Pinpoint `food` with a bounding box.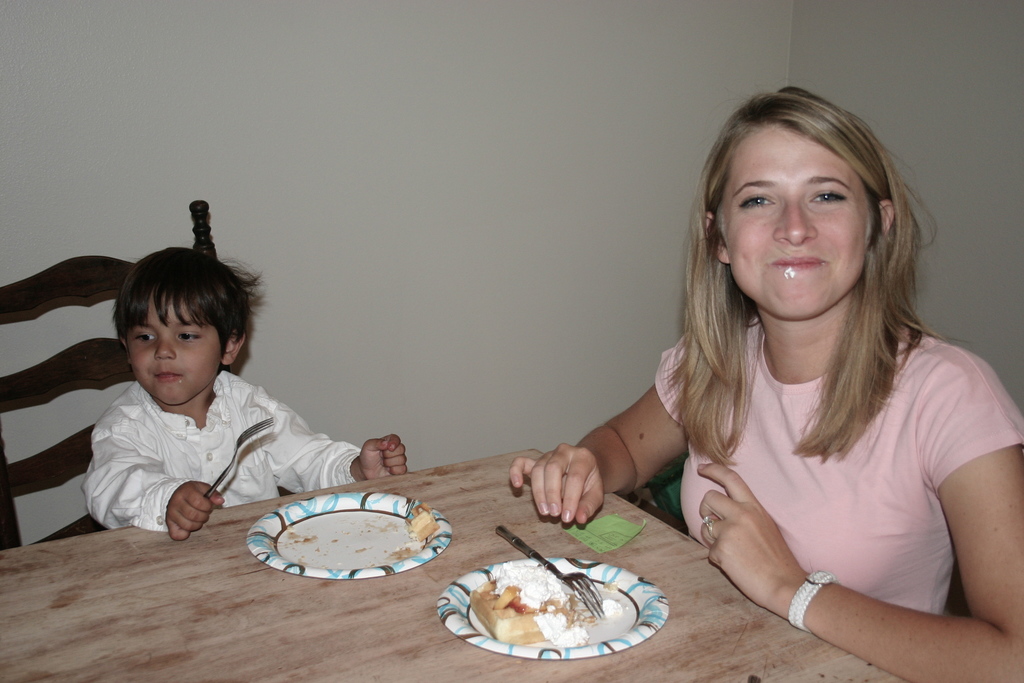
[left=405, top=506, right=442, bottom=544].
